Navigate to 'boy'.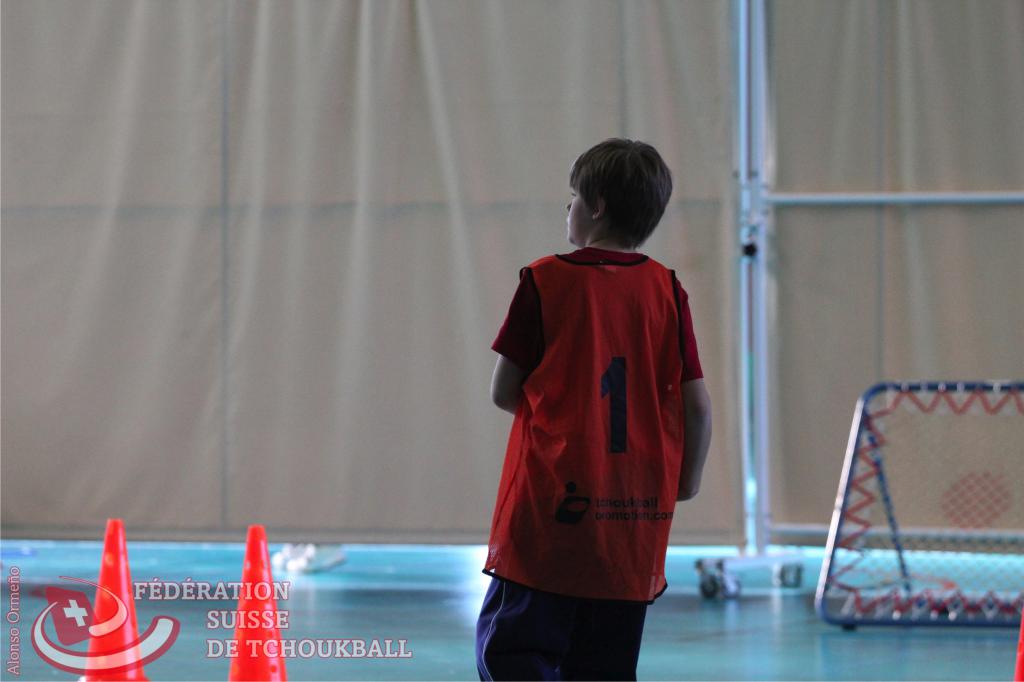
Navigation target: (left=467, top=129, right=724, bottom=667).
